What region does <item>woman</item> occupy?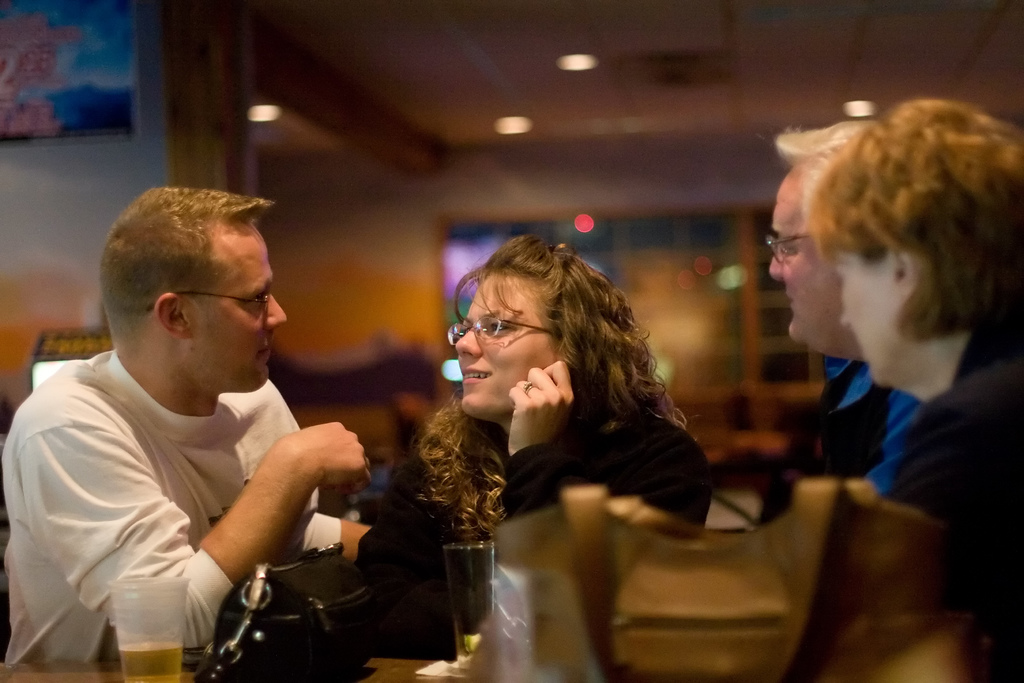
(left=359, top=240, right=710, bottom=646).
